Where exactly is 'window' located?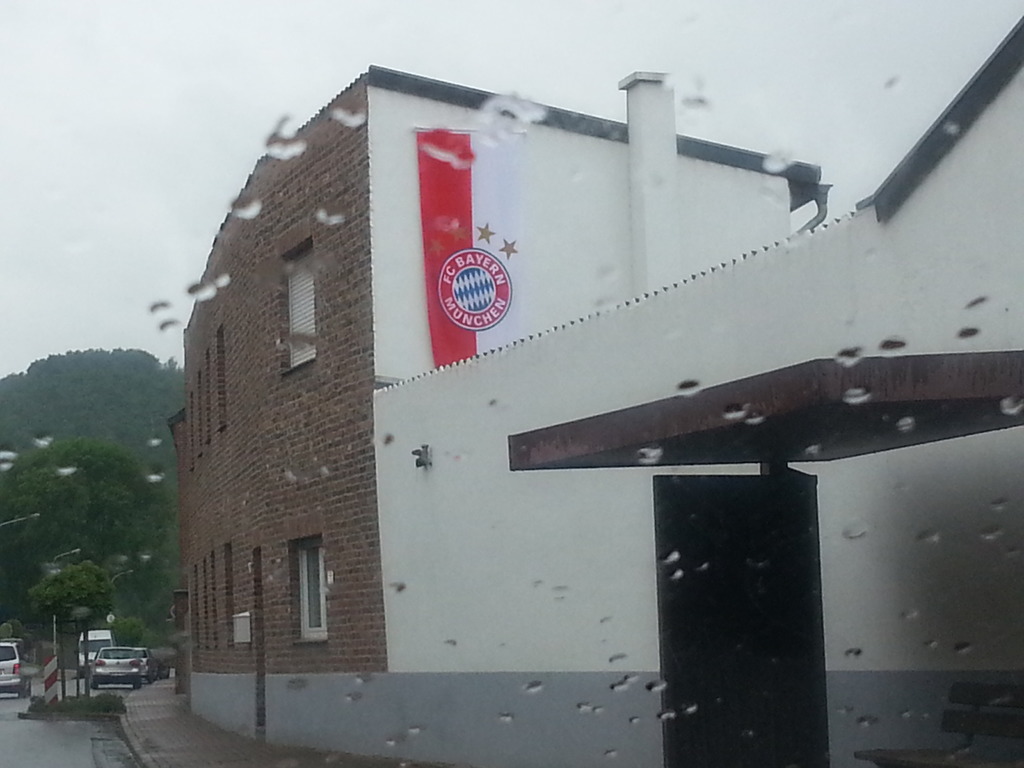
Its bounding box is <box>248,542,342,639</box>.
